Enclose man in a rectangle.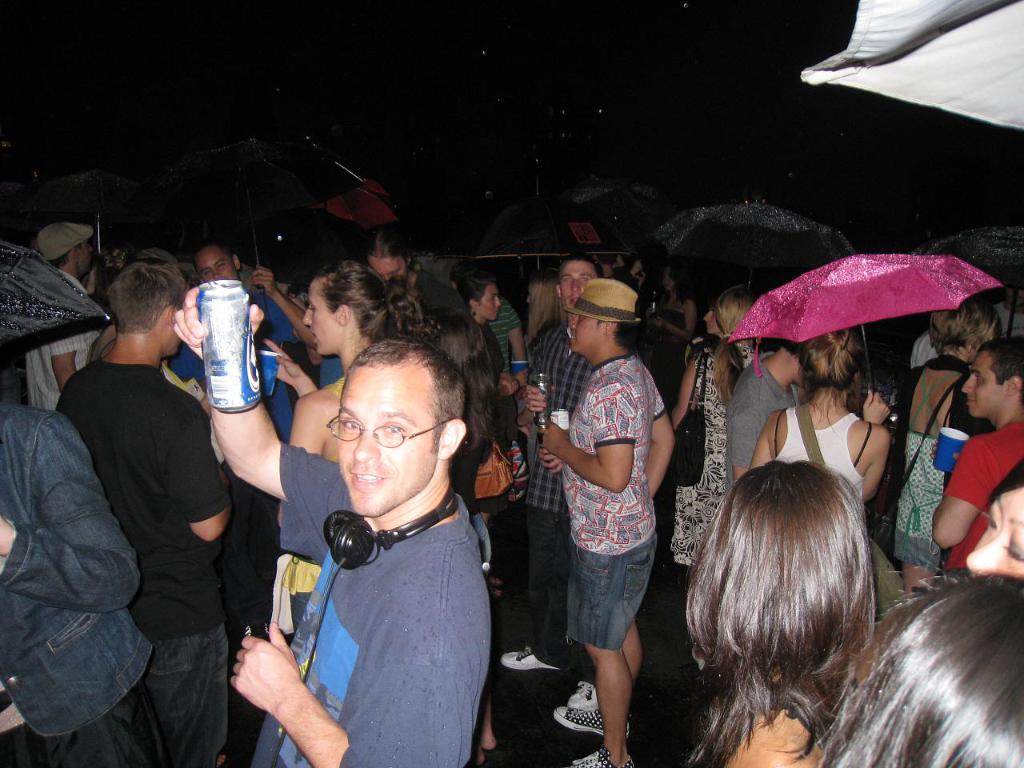
x1=162, y1=238, x2=314, y2=435.
